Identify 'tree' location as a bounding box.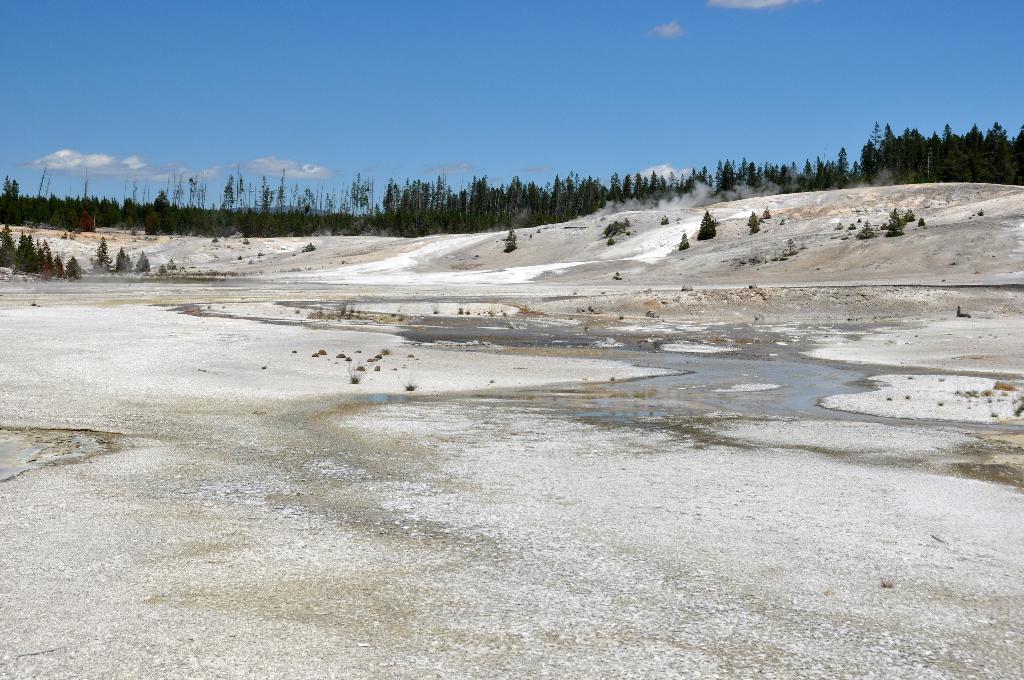
select_region(135, 250, 152, 273).
